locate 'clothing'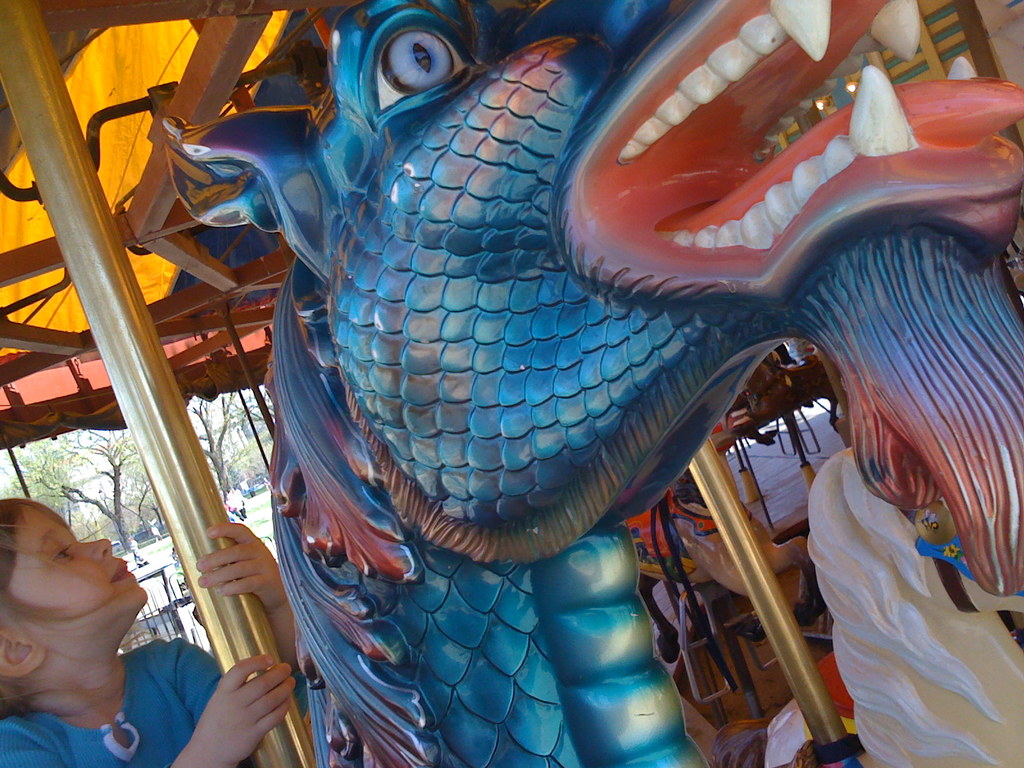
x1=0, y1=636, x2=234, y2=767
